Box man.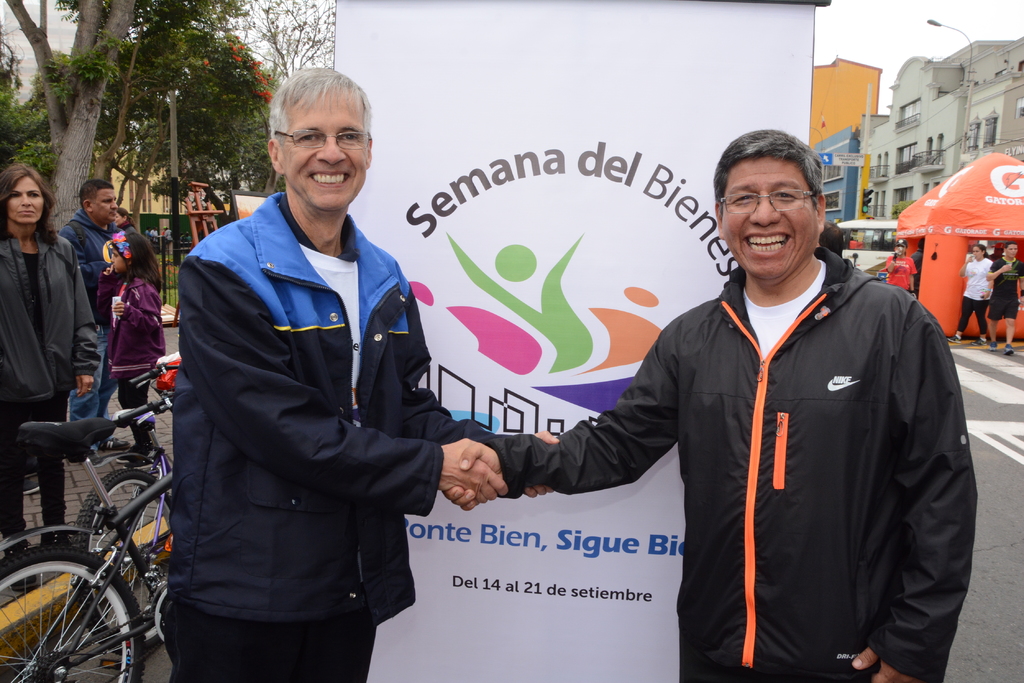
(124,105,503,679).
